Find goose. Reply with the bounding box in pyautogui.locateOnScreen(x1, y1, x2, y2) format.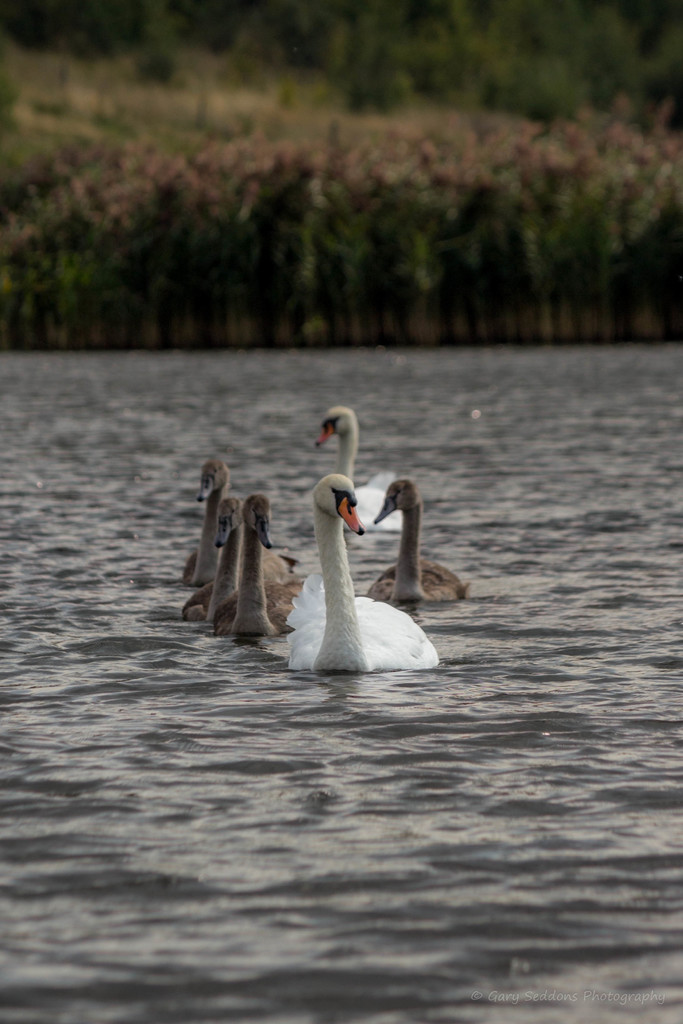
pyautogui.locateOnScreen(220, 489, 308, 645).
